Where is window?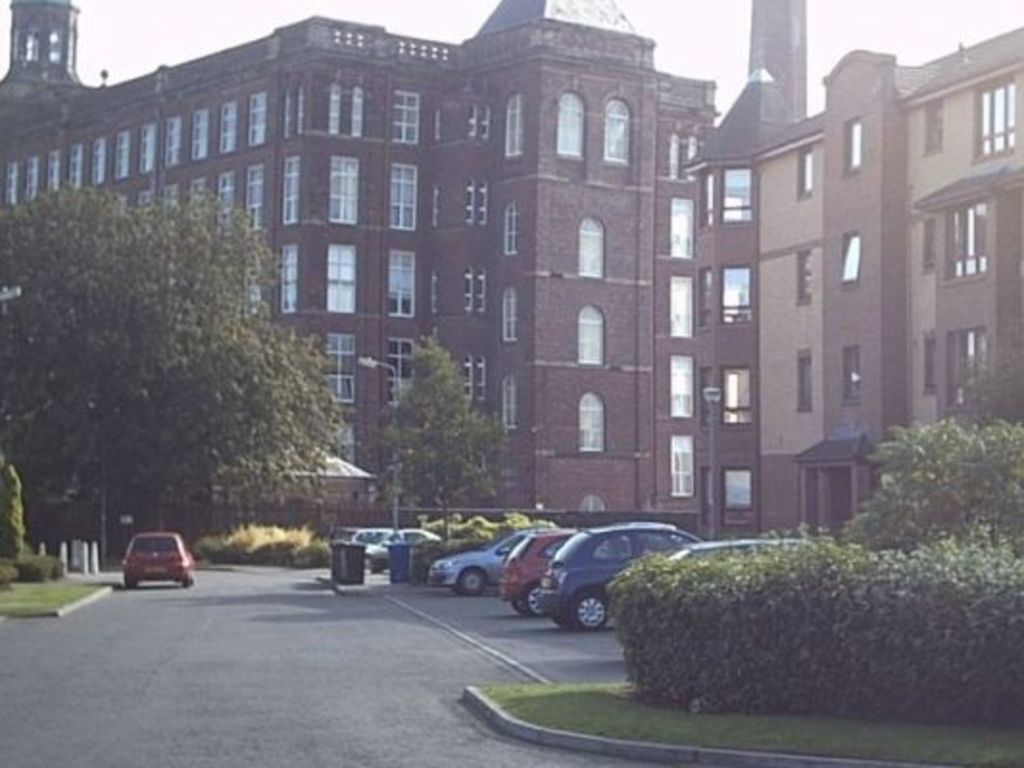
569,213,609,276.
